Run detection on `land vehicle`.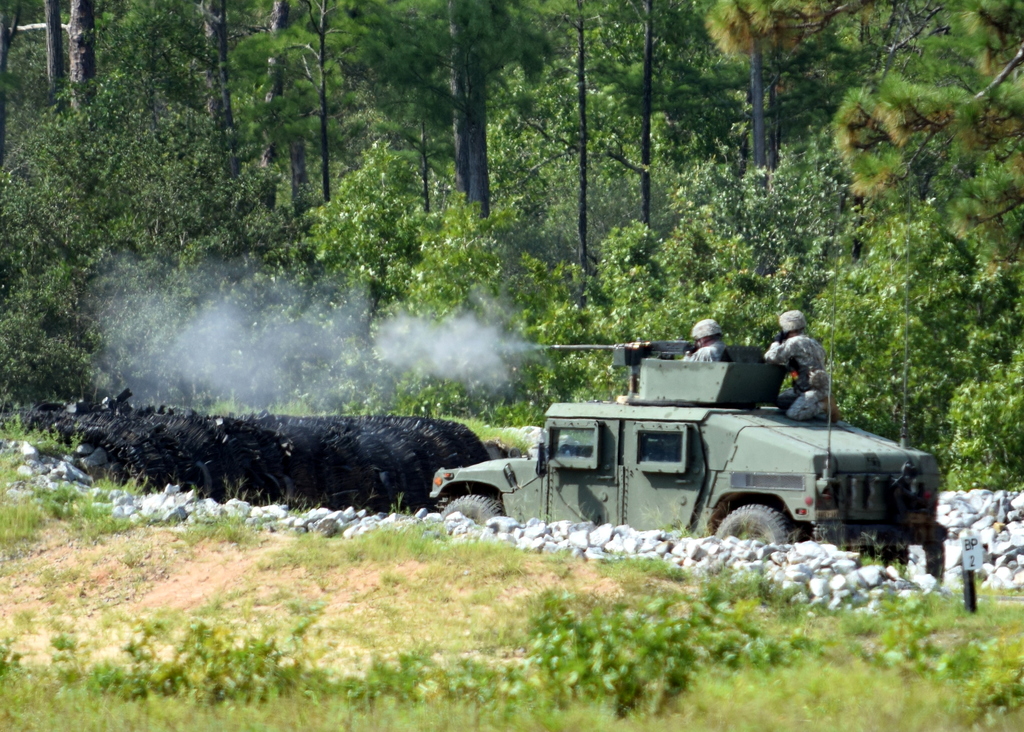
Result: <box>446,344,960,562</box>.
